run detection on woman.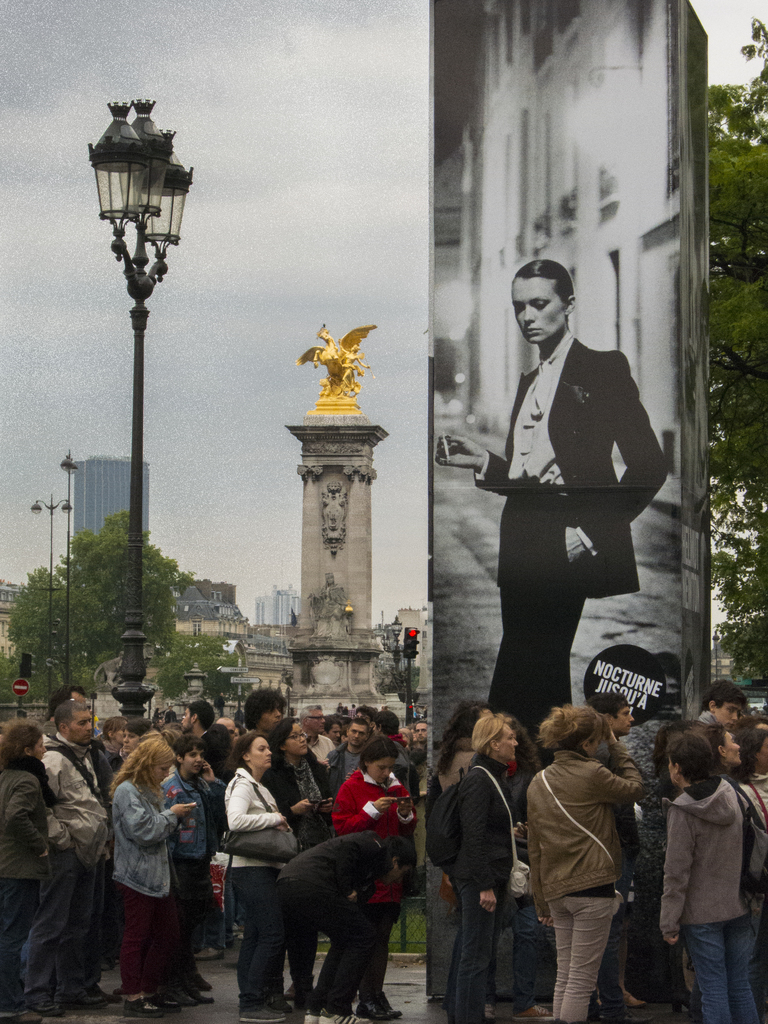
Result: [left=324, top=735, right=415, bottom=1020].
